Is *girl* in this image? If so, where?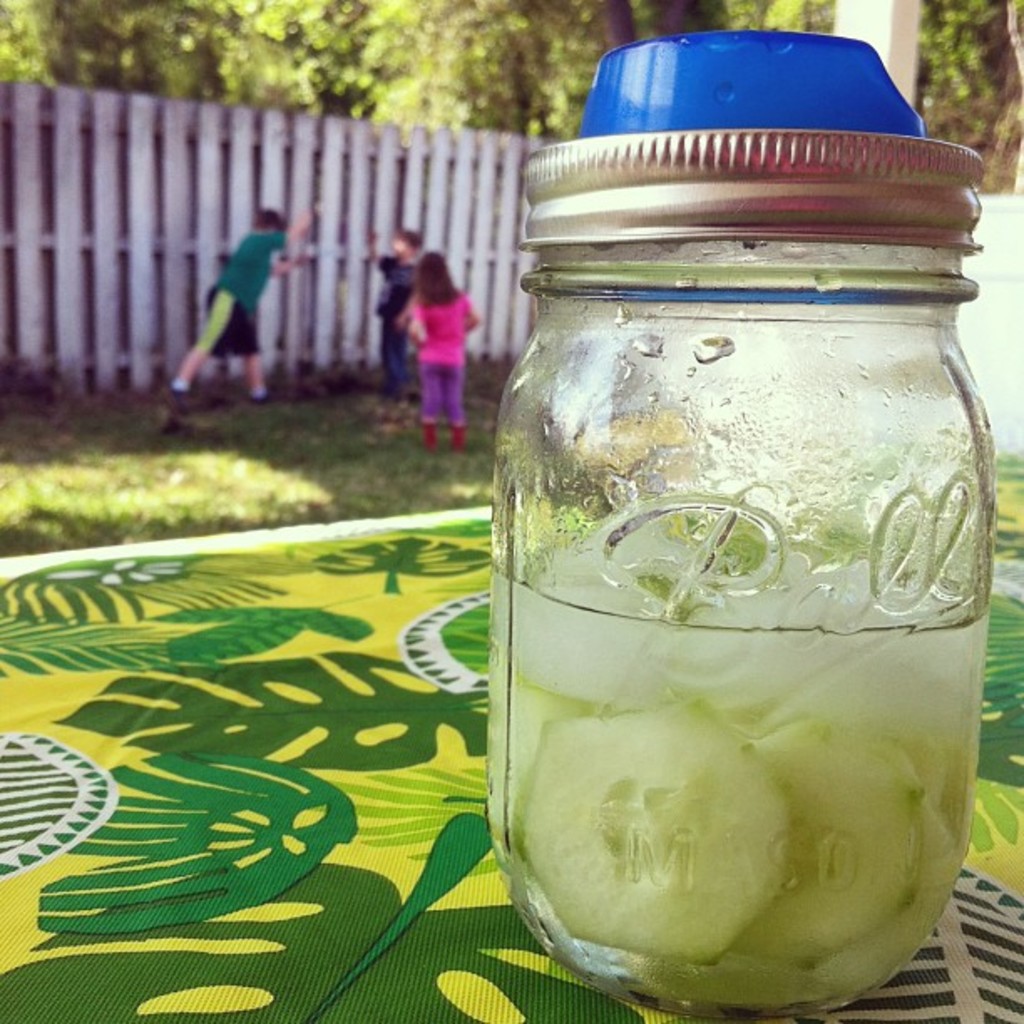
Yes, at (x1=405, y1=249, x2=482, y2=455).
